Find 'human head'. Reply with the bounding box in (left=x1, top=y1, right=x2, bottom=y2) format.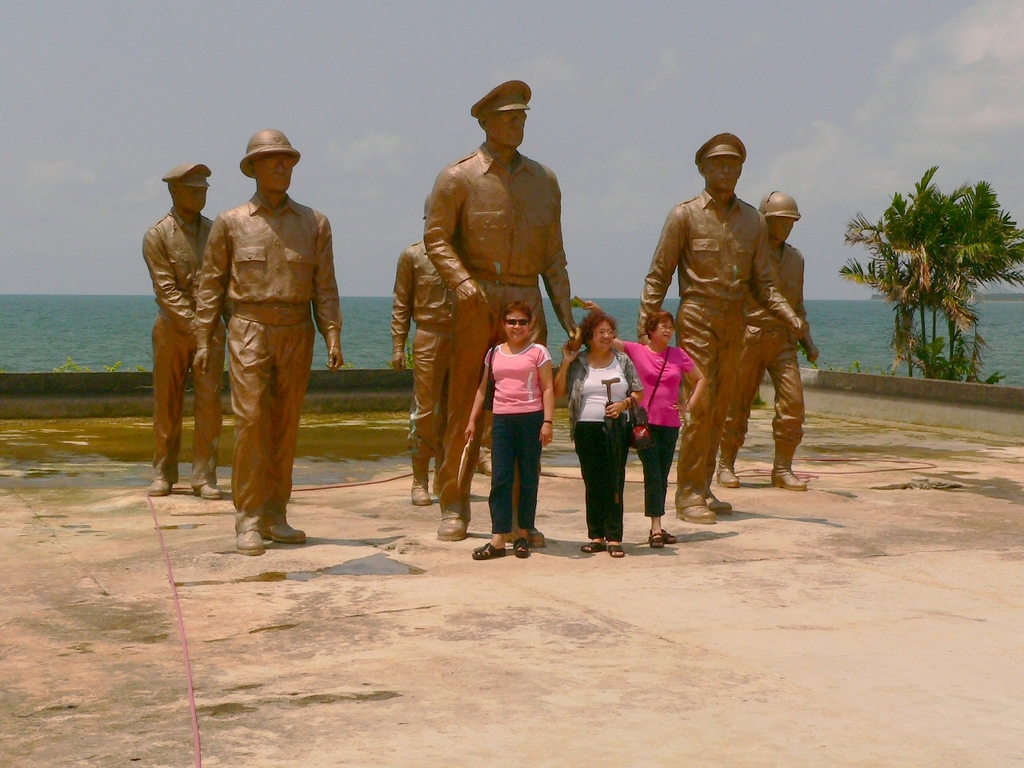
(left=470, top=75, right=544, bottom=158).
